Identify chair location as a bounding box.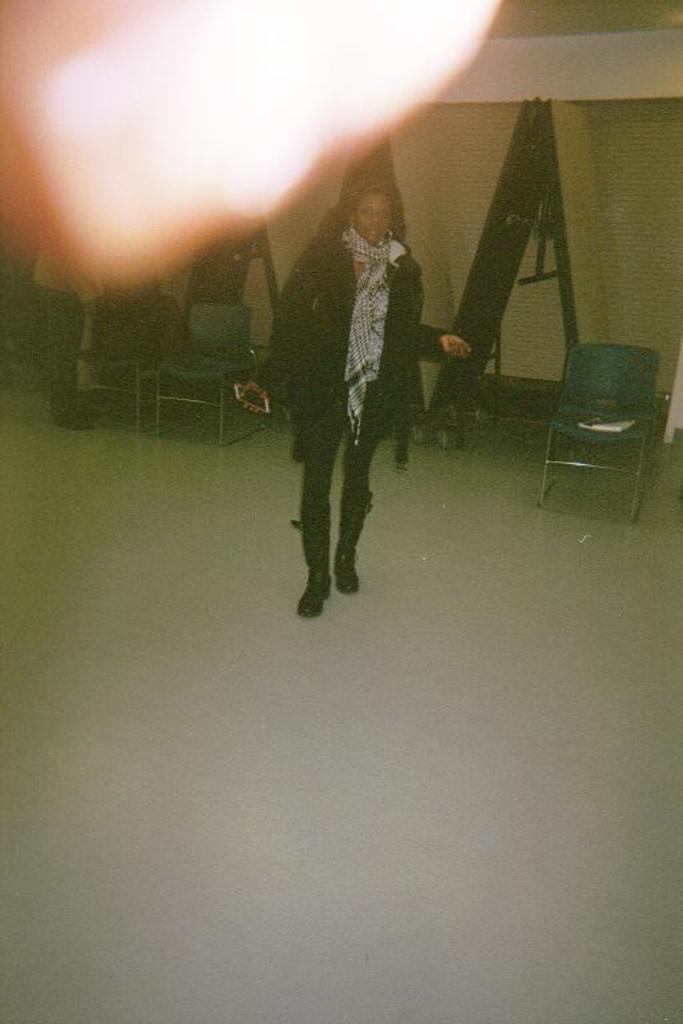
BBox(64, 296, 164, 431).
